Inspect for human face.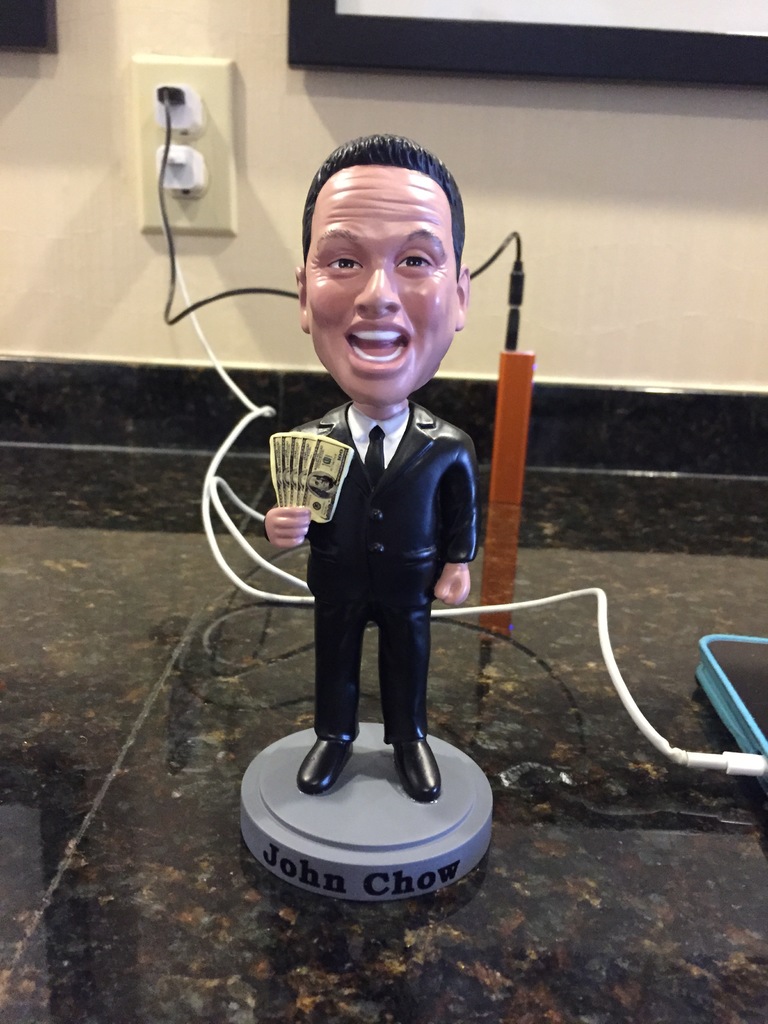
Inspection: Rect(306, 168, 463, 398).
